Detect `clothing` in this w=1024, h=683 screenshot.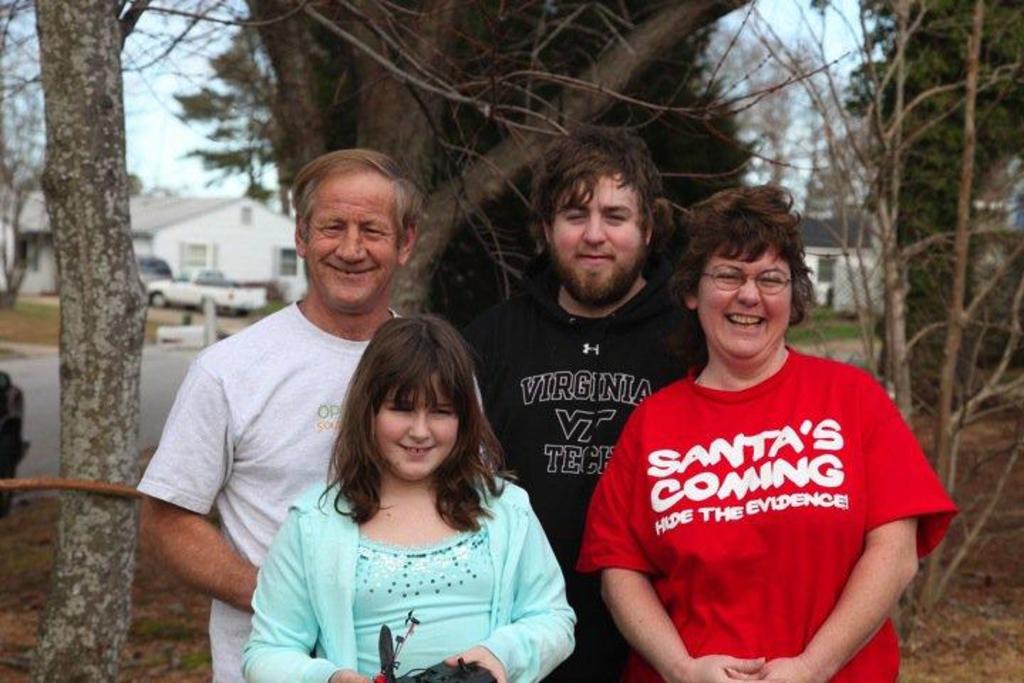
Detection: {"x1": 242, "y1": 480, "x2": 573, "y2": 682}.
